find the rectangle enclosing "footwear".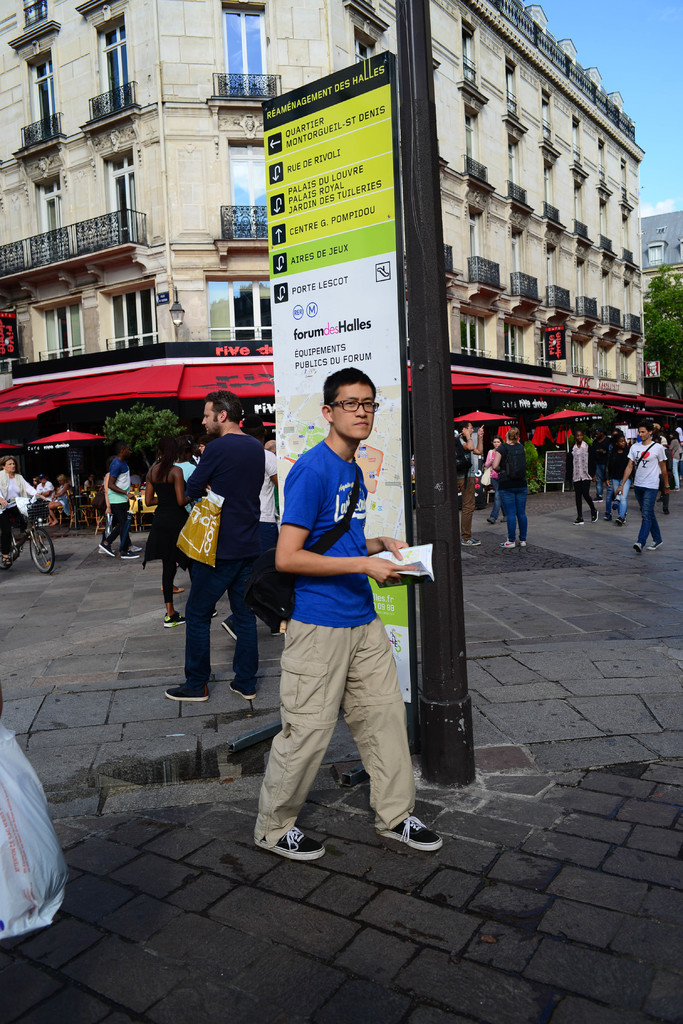
(593, 497, 602, 499).
